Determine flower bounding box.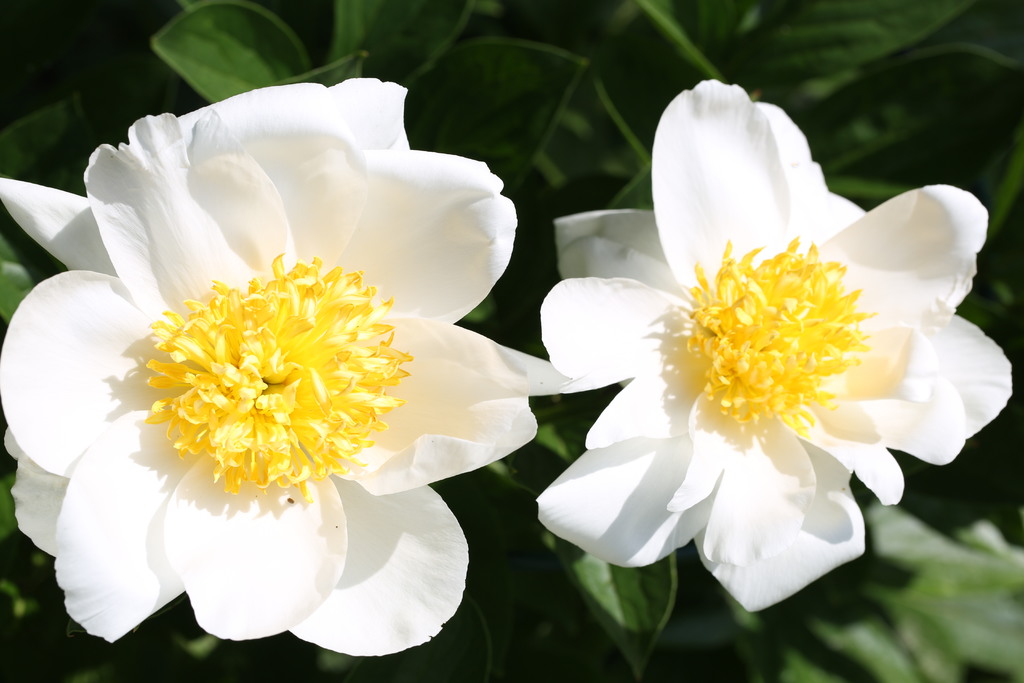
Determined: {"left": 535, "top": 77, "right": 1020, "bottom": 630}.
